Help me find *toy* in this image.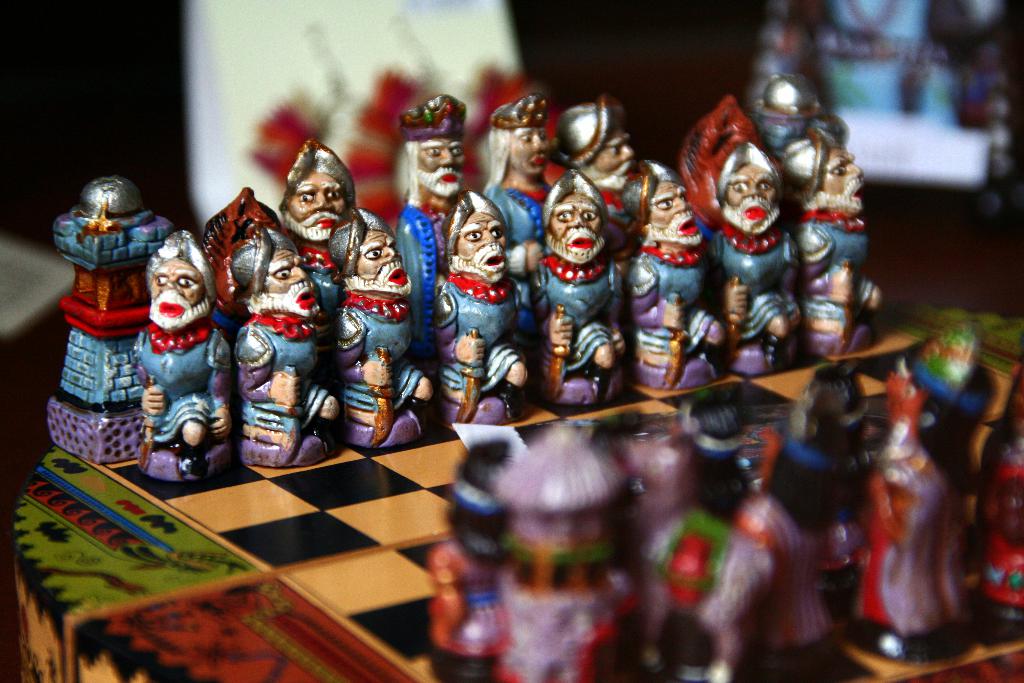
Found it: 701,138,794,369.
